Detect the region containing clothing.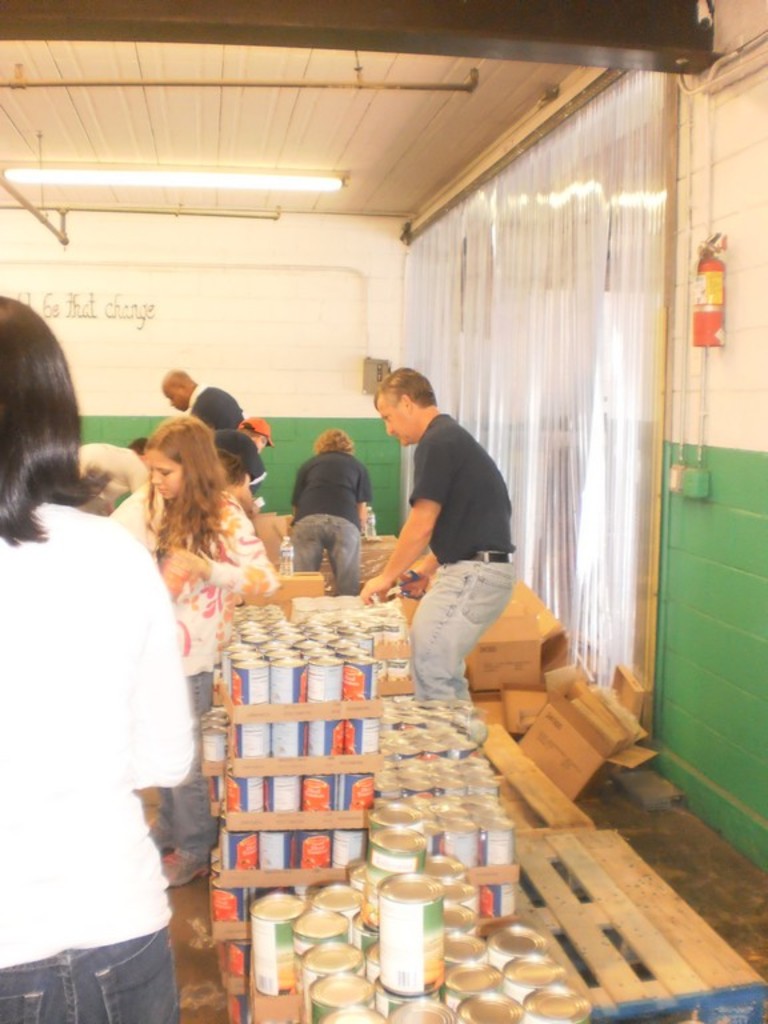
97,471,277,876.
